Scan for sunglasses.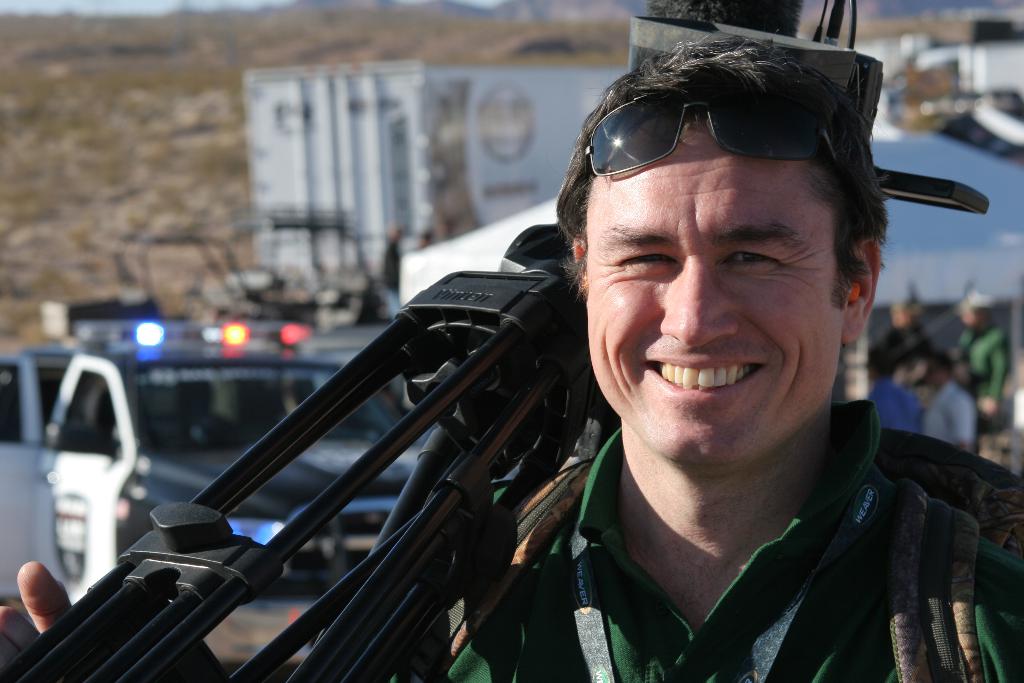
Scan result: (580,90,842,174).
